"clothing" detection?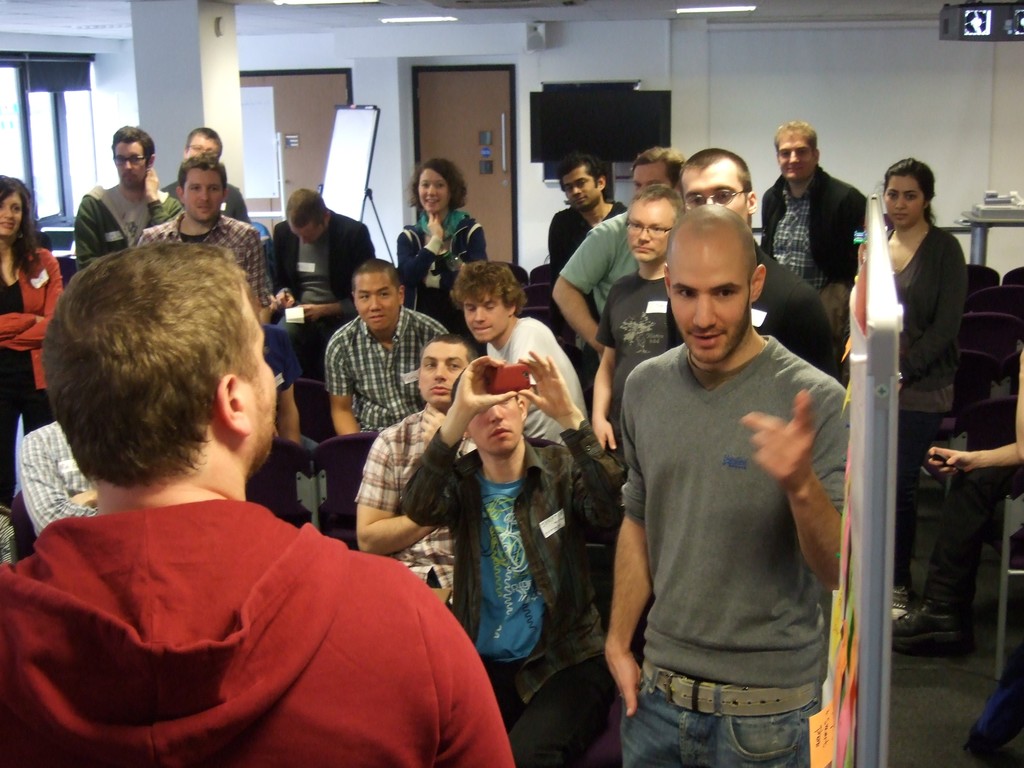
73/178/181/269
